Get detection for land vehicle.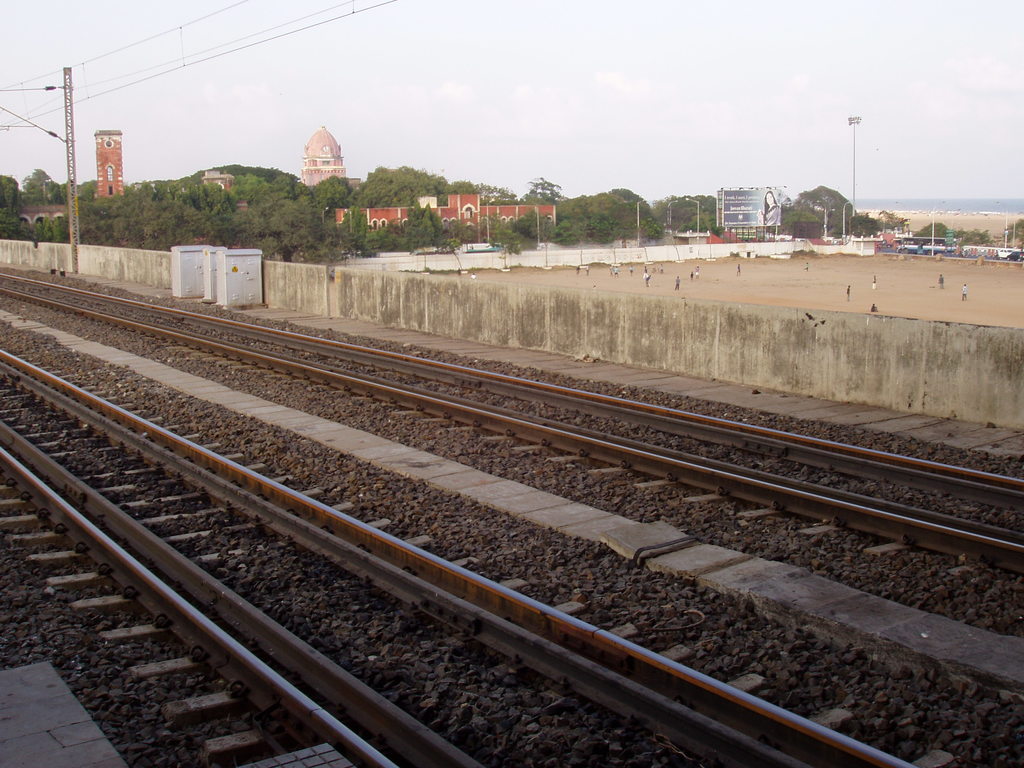
Detection: bbox=(996, 248, 1012, 259).
